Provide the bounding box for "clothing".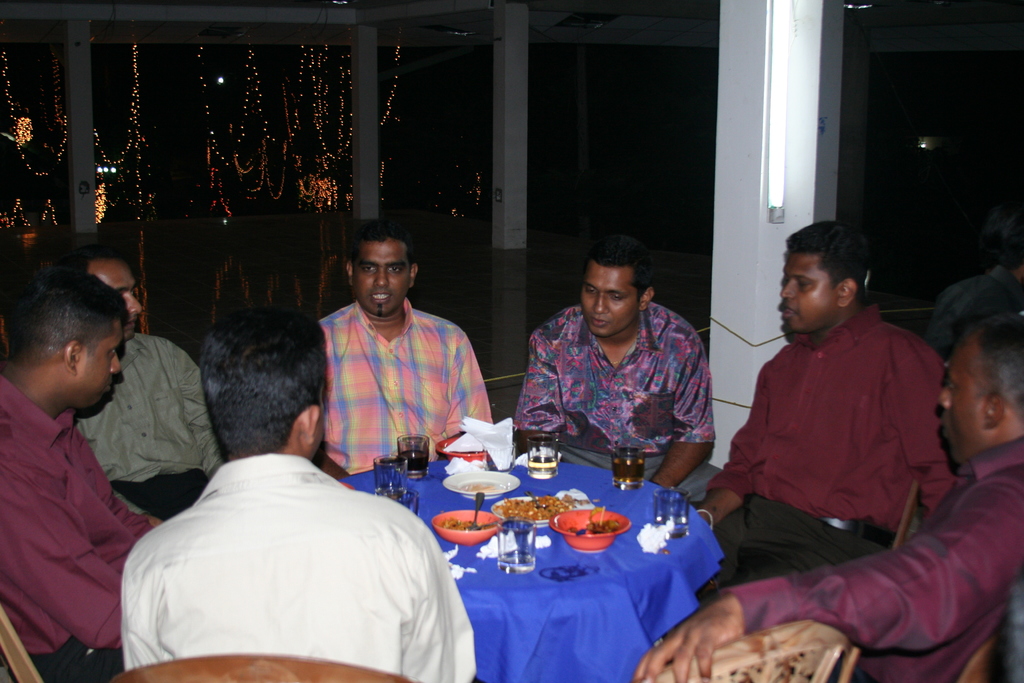
(77,332,223,534).
